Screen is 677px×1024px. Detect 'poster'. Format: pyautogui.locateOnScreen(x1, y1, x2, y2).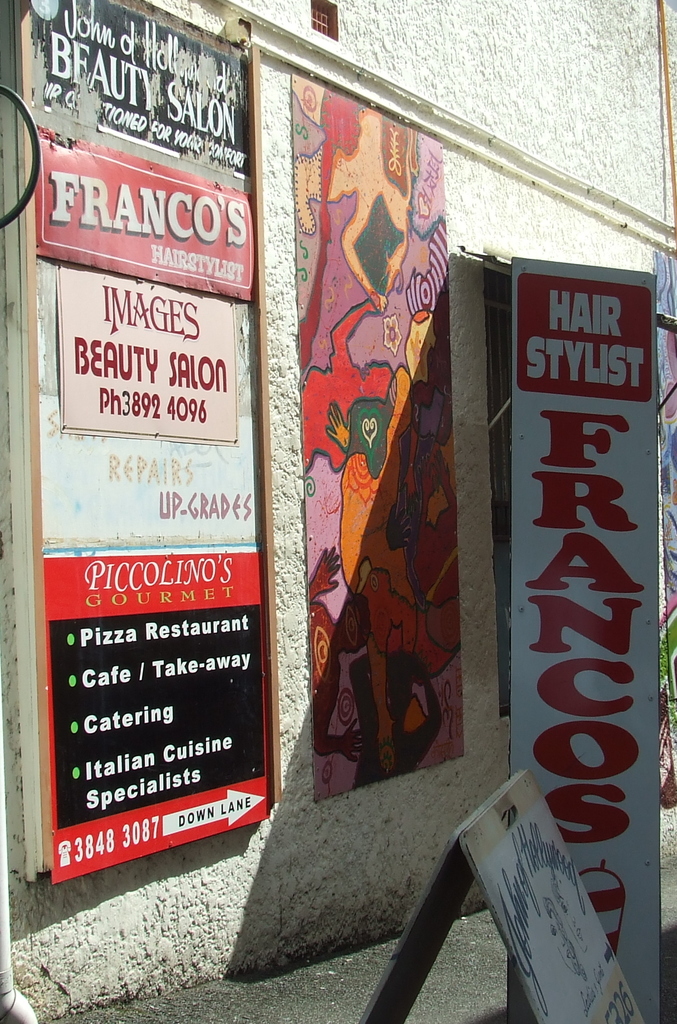
pyautogui.locateOnScreen(38, 552, 269, 877).
